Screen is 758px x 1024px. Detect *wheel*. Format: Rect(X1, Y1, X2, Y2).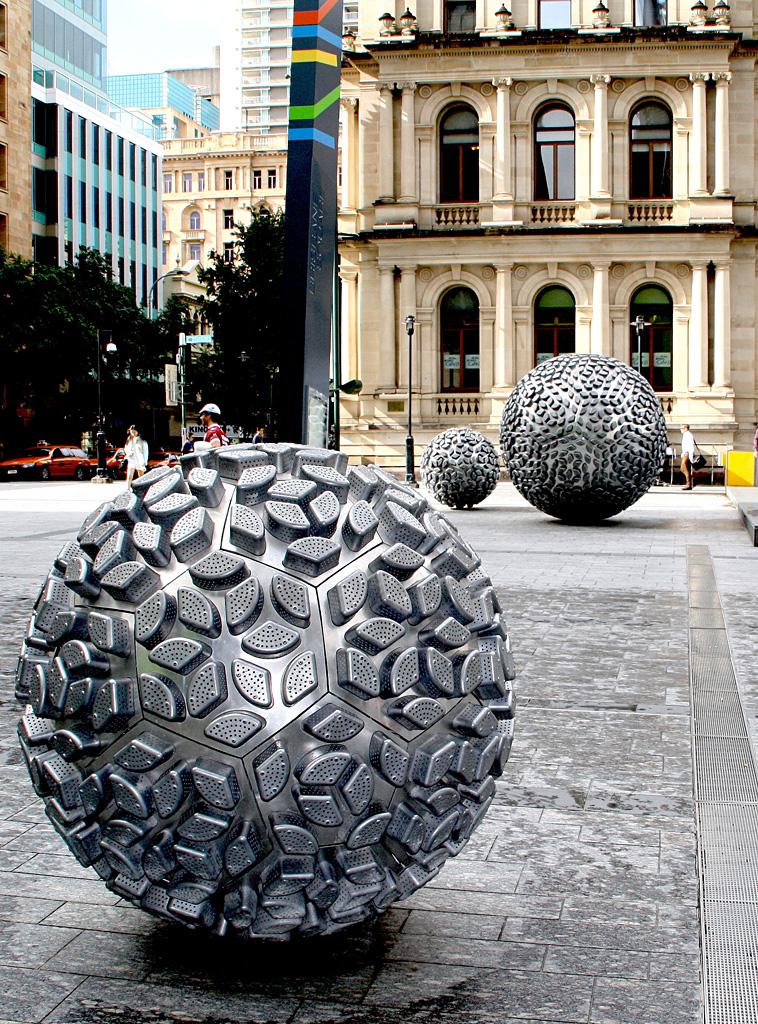
Rect(15, 460, 536, 945).
